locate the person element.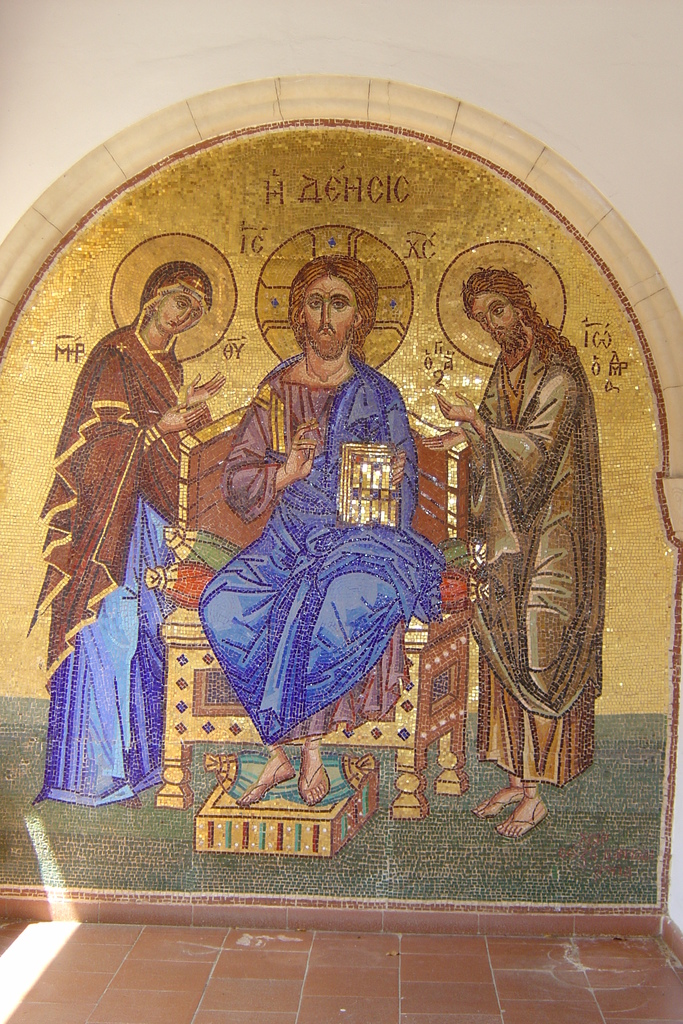
Element bbox: x1=463 y1=236 x2=614 y2=858.
